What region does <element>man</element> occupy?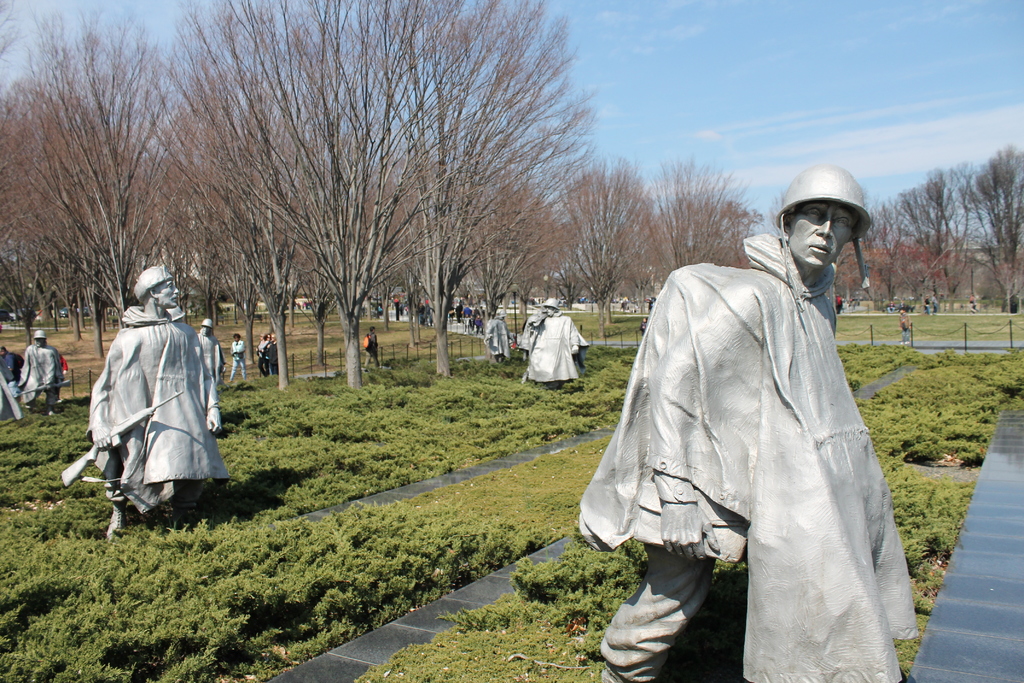
[568, 157, 912, 682].
